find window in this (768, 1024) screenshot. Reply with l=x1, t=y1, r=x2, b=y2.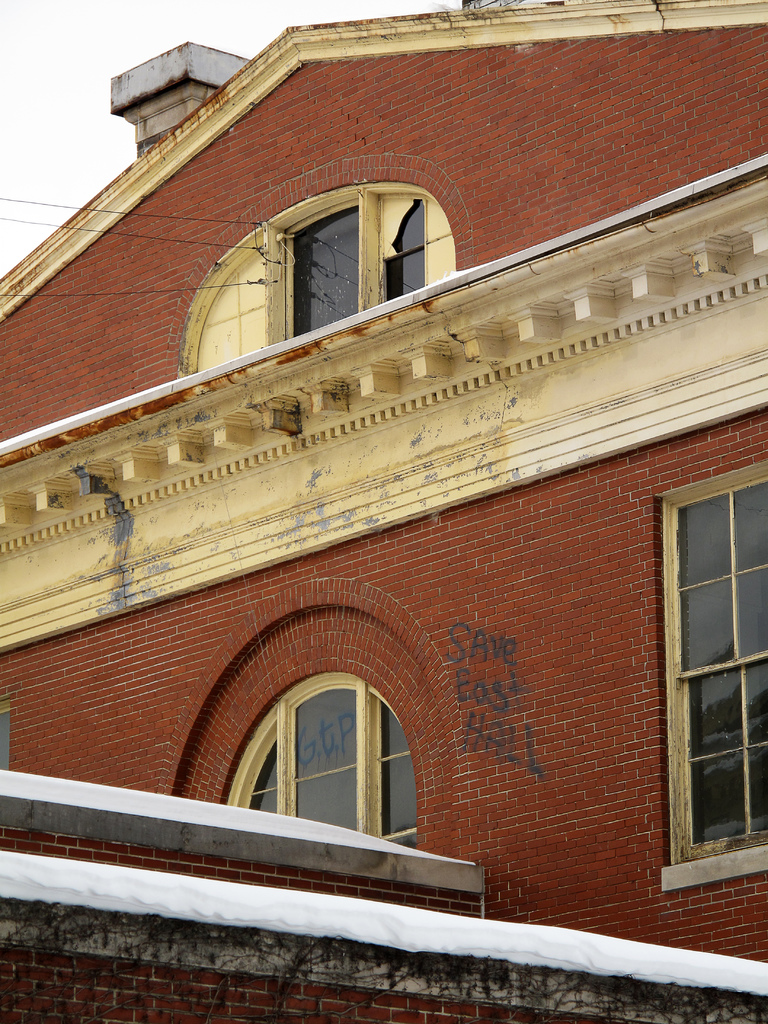
l=662, t=473, r=767, b=900.
